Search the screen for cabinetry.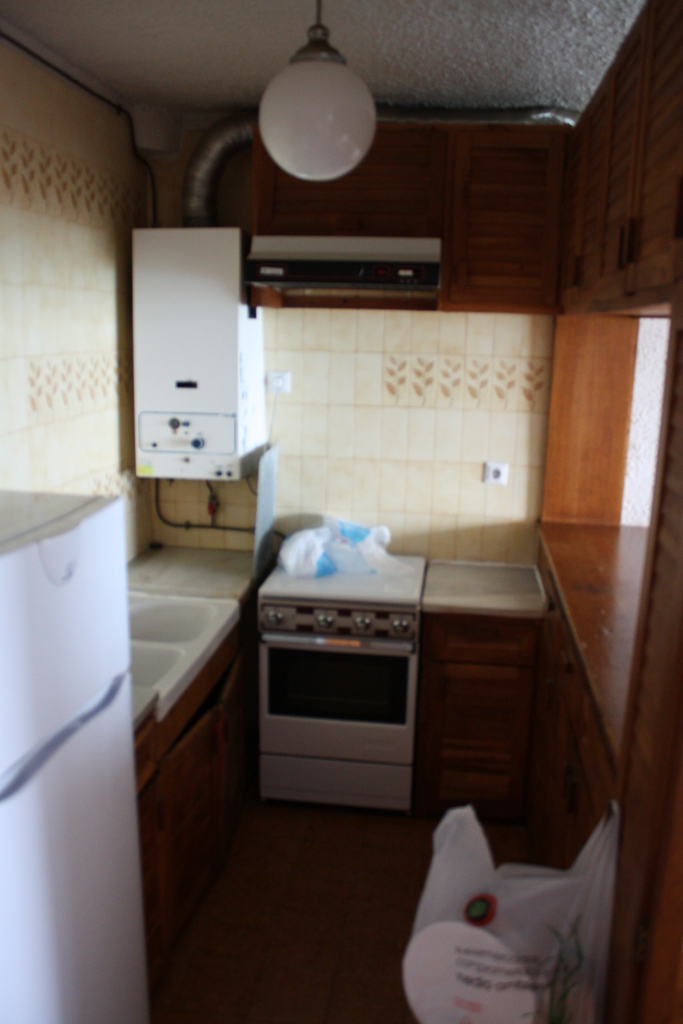
Found at 549/518/658/891.
